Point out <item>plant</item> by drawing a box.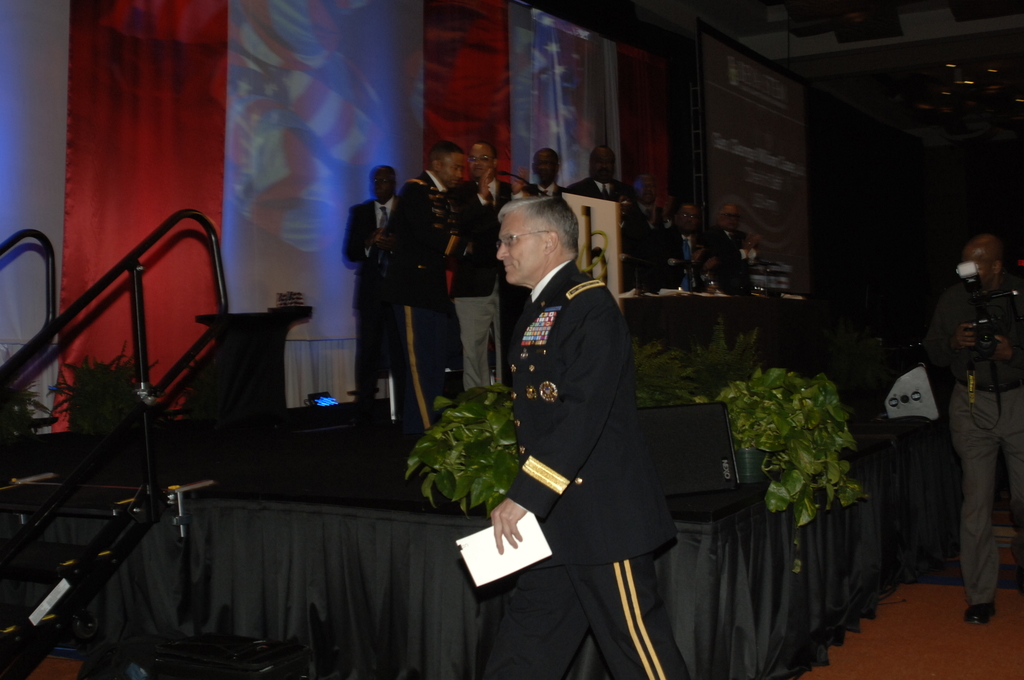
box=[703, 324, 794, 389].
